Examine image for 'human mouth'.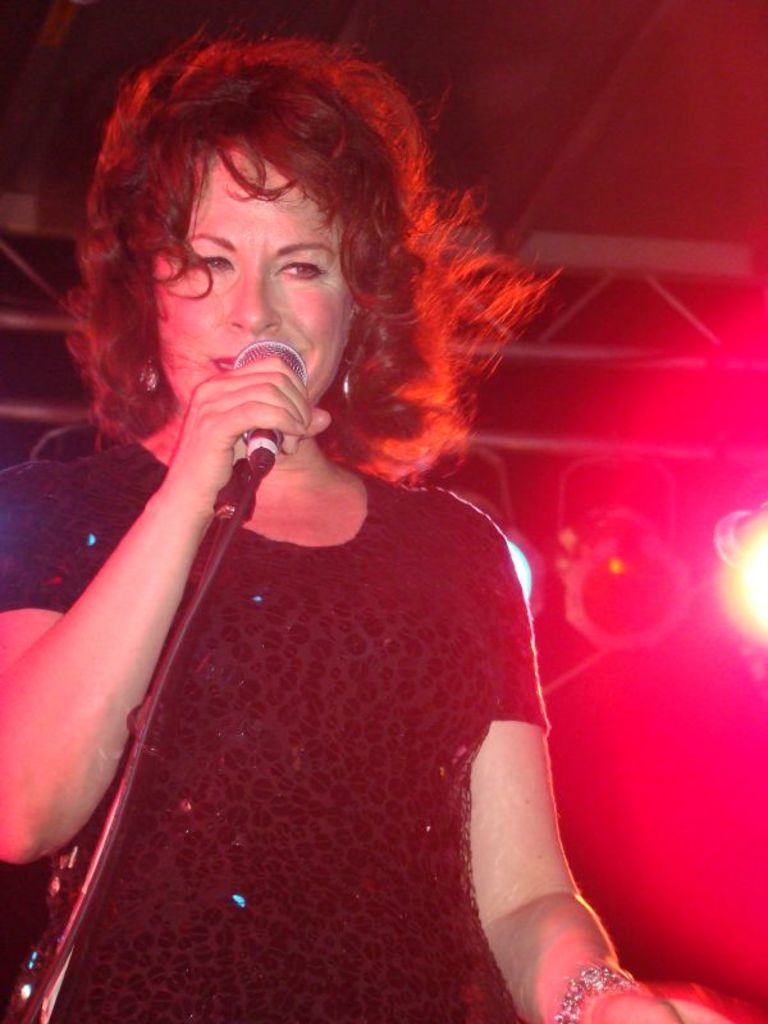
Examination result: Rect(210, 360, 236, 372).
